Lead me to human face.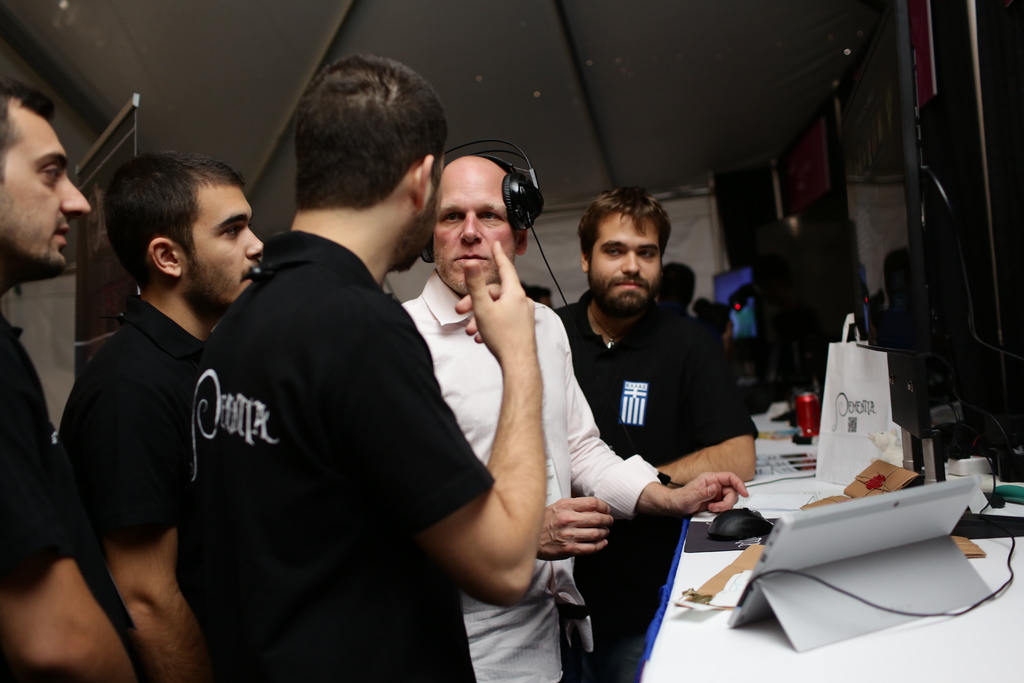
Lead to 435,165,517,295.
